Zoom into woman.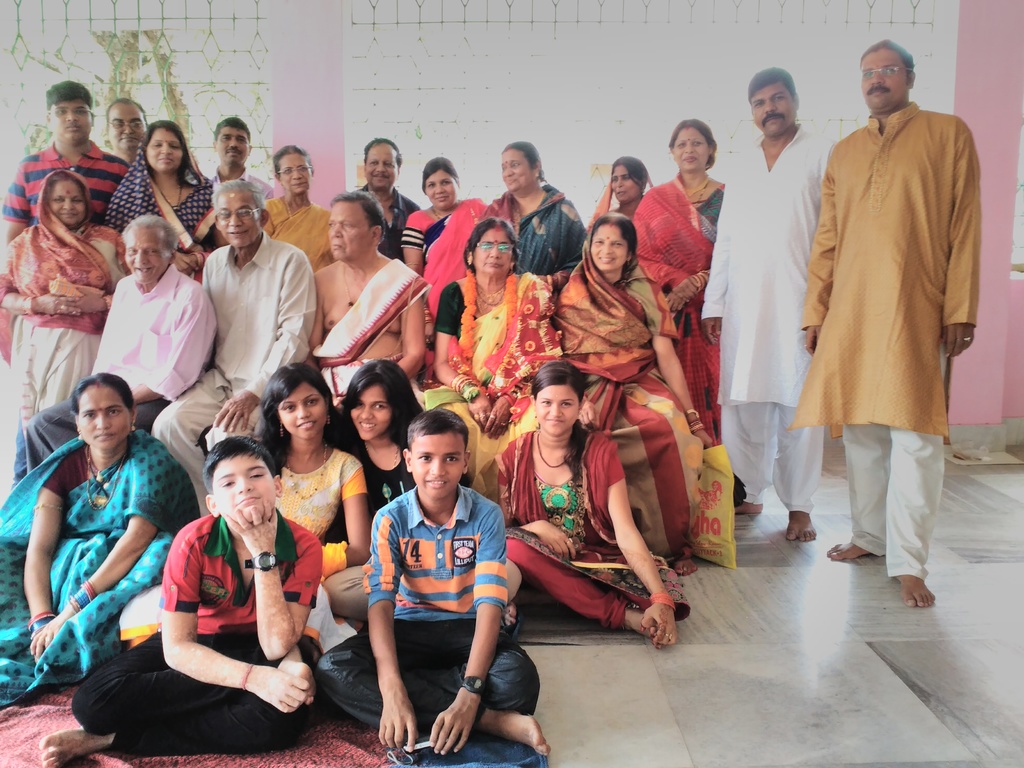
Zoom target: bbox(0, 373, 204, 713).
